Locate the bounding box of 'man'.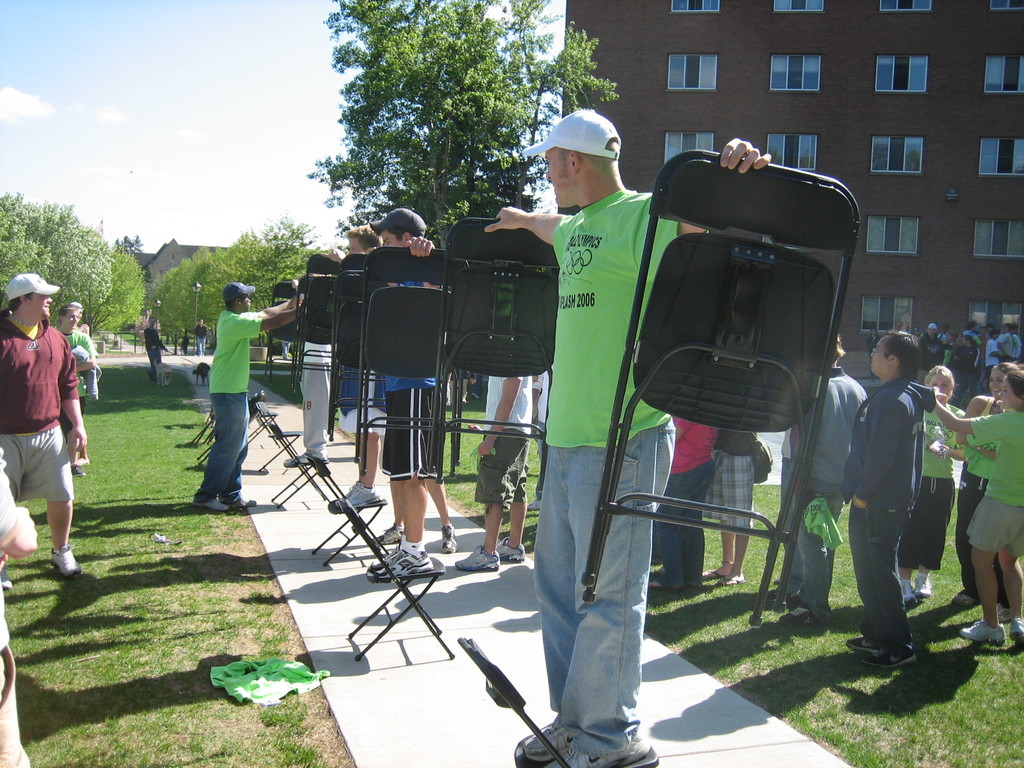
Bounding box: bbox=(197, 317, 207, 356).
